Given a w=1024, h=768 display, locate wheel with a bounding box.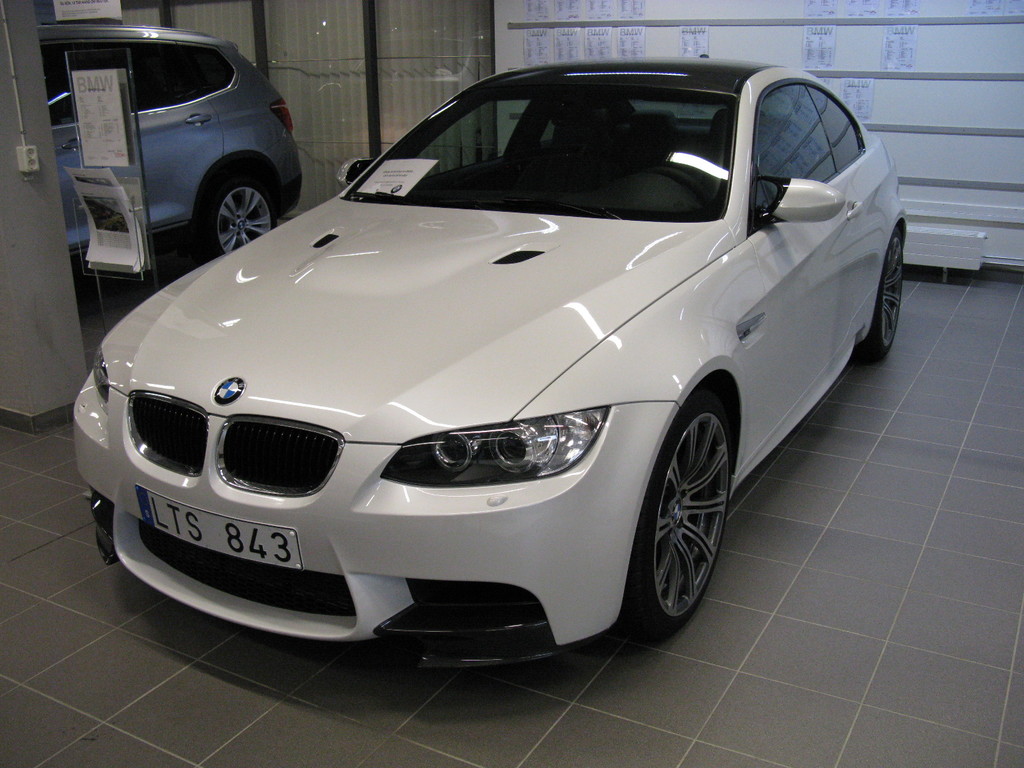
Located: box=[625, 383, 739, 643].
